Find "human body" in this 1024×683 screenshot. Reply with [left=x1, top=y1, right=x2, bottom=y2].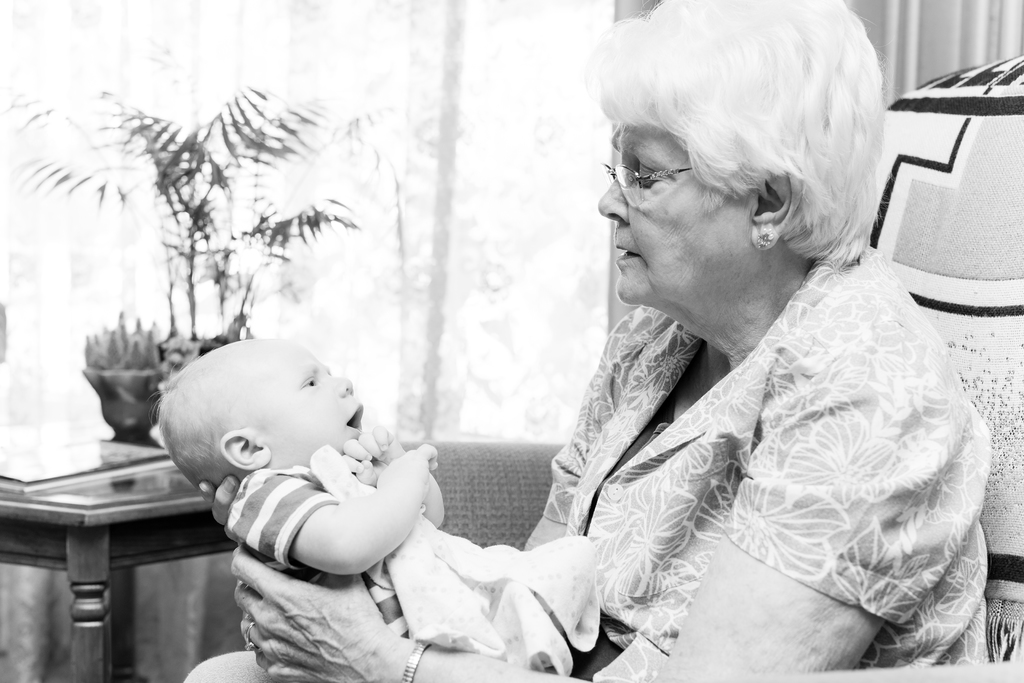
[left=141, top=333, right=584, bottom=662].
